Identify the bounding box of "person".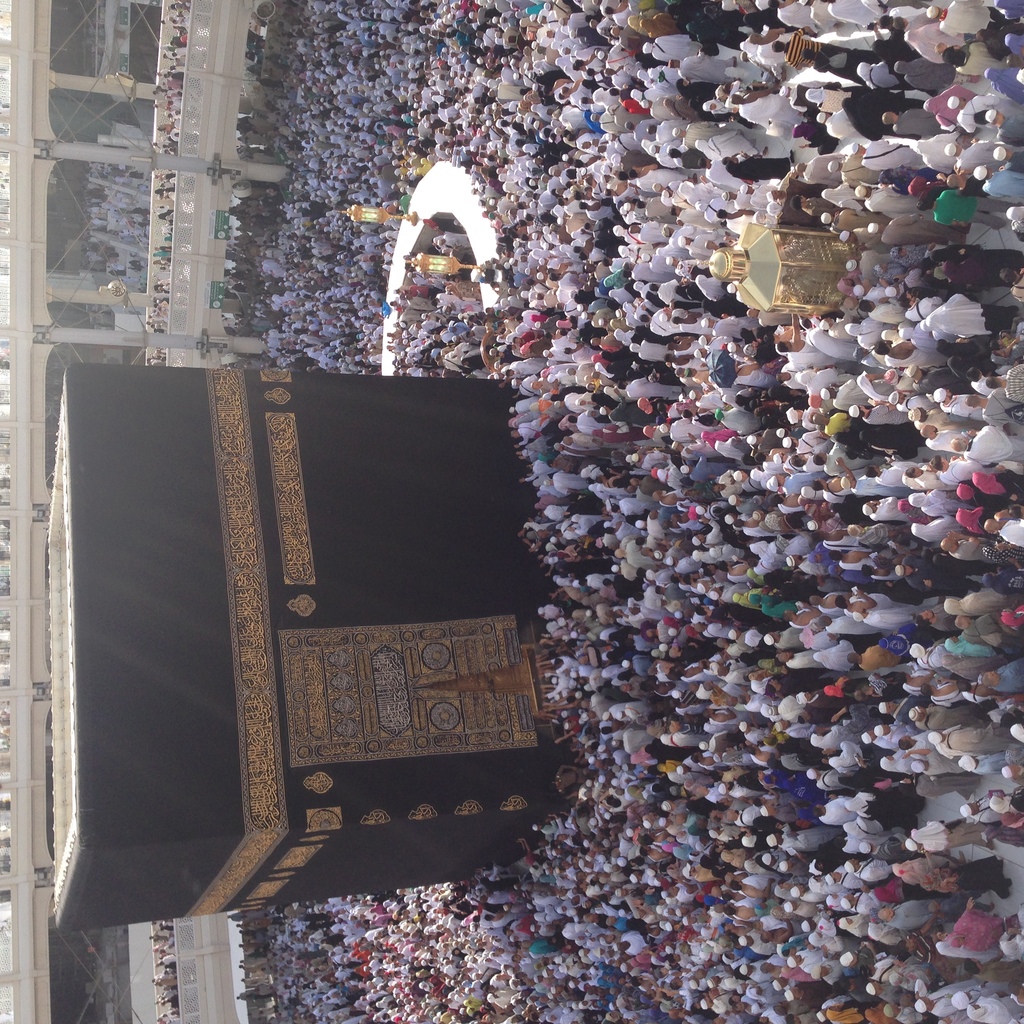
[961, 750, 1019, 774].
